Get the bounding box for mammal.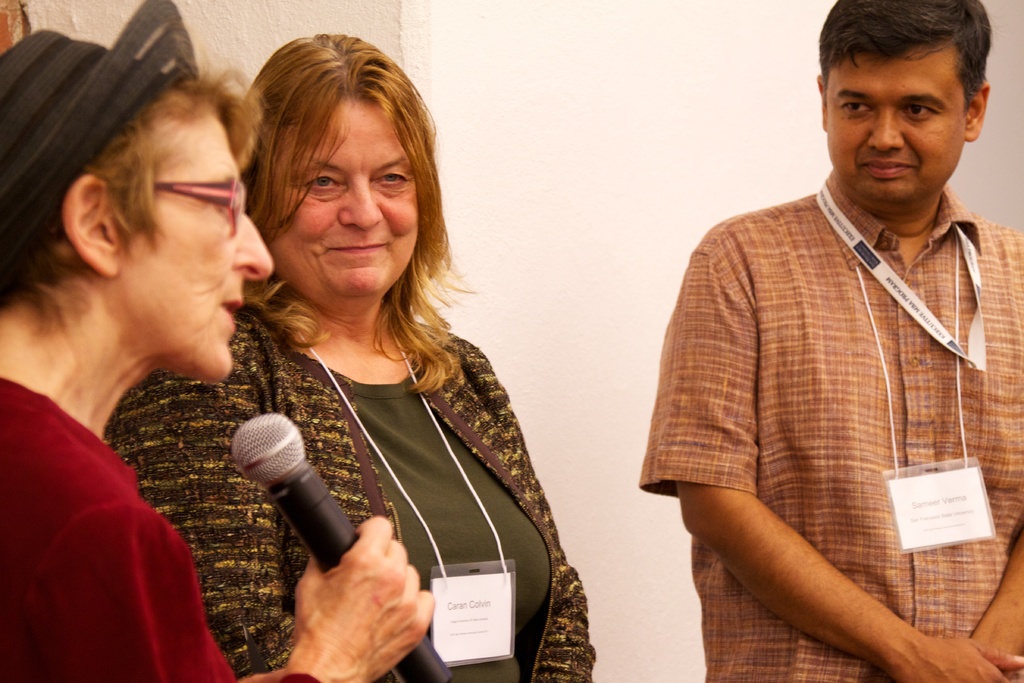
[x1=0, y1=0, x2=434, y2=682].
